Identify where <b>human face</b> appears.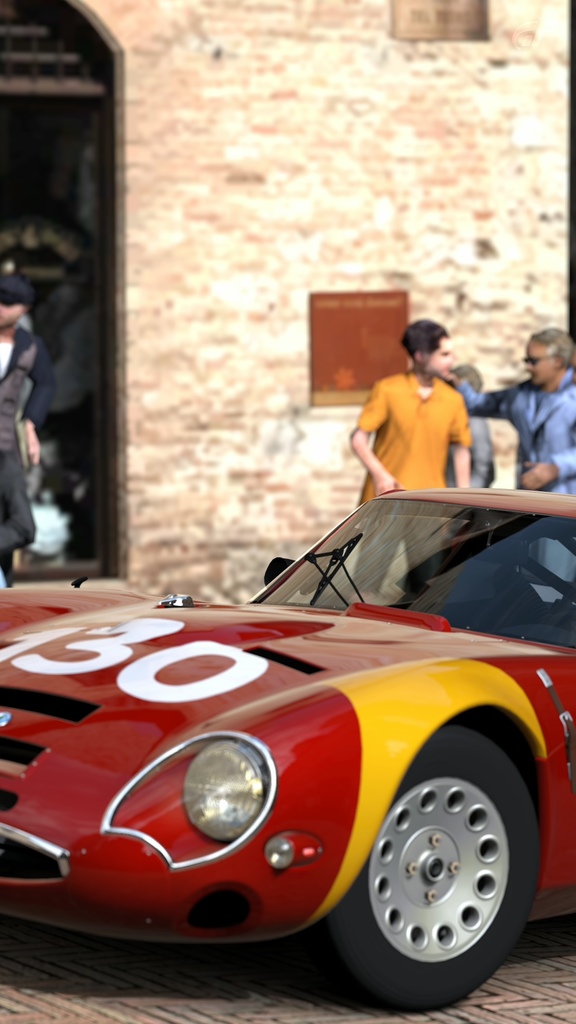
Appears at detection(524, 343, 555, 385).
